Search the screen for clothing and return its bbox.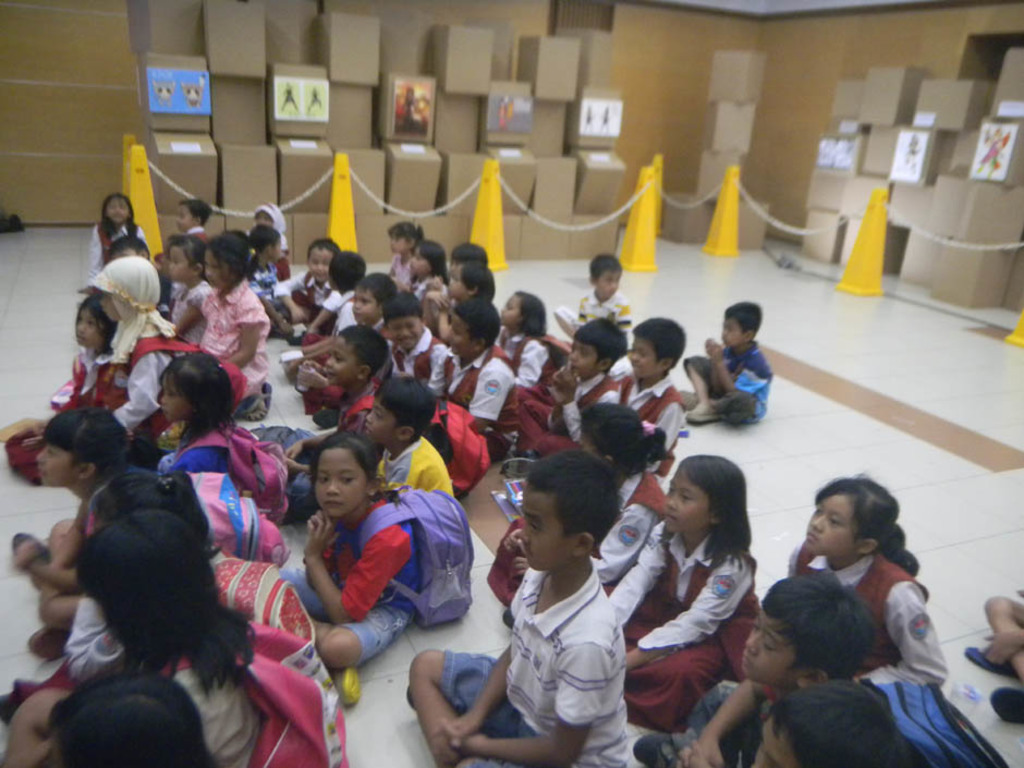
Found: (149, 635, 276, 767).
